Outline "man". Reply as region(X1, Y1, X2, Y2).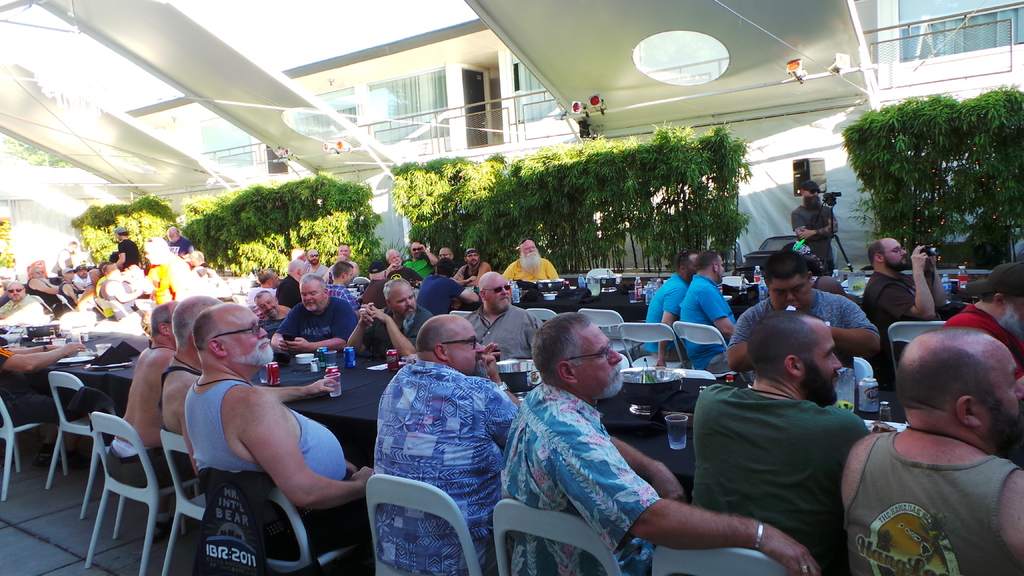
region(792, 182, 839, 273).
